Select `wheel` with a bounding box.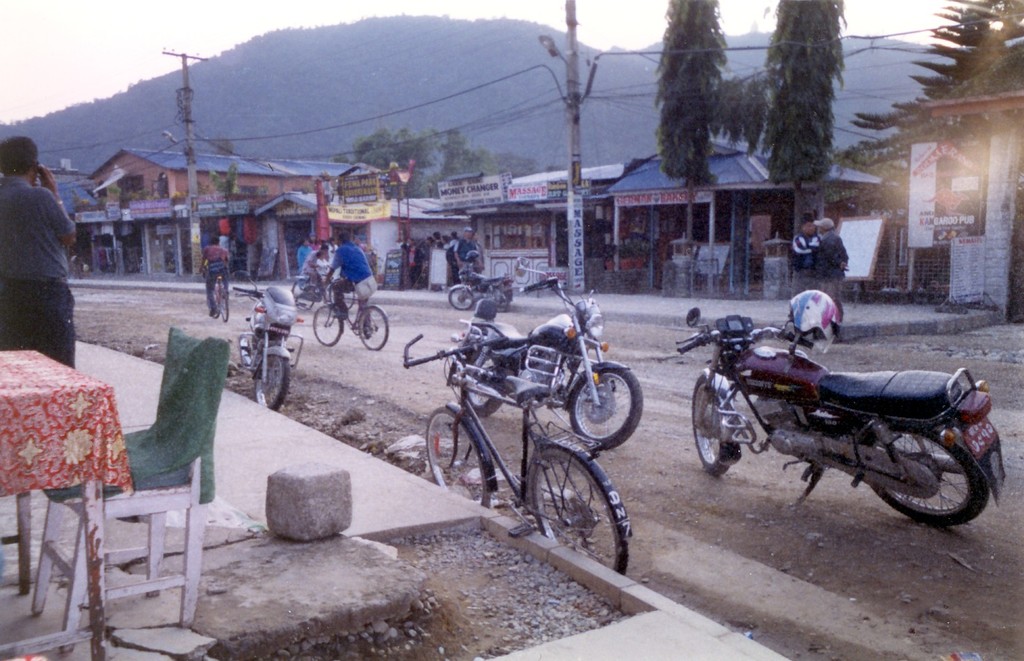
[220, 292, 231, 322].
